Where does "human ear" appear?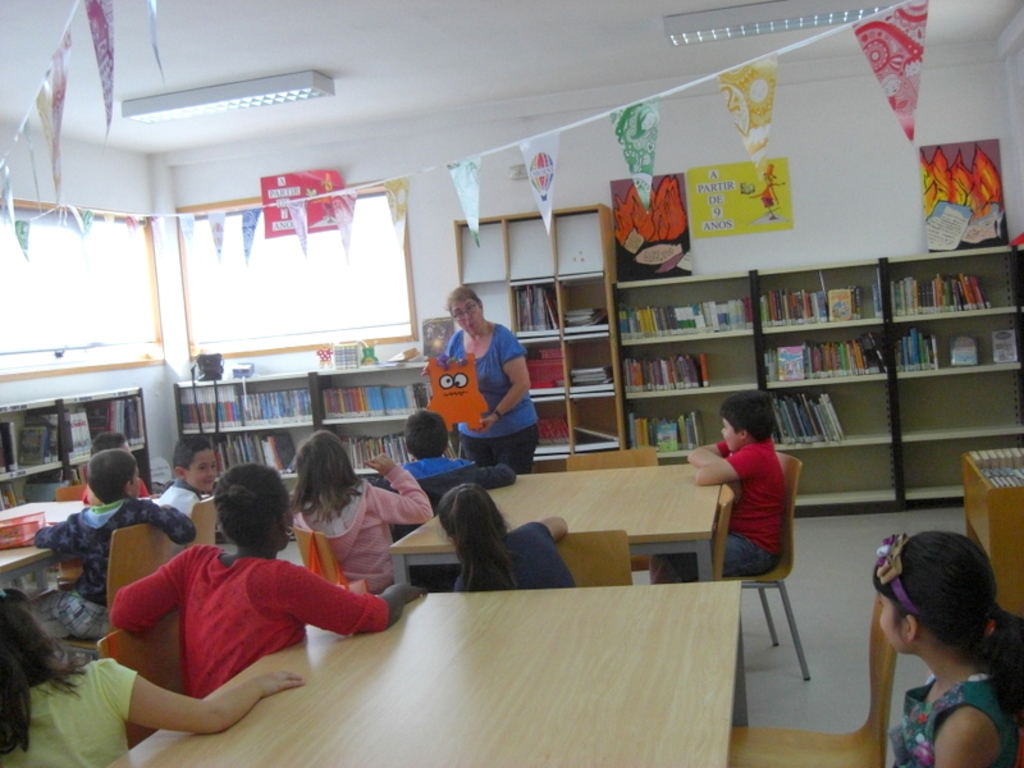
Appears at {"left": 906, "top": 613, "right": 919, "bottom": 639}.
